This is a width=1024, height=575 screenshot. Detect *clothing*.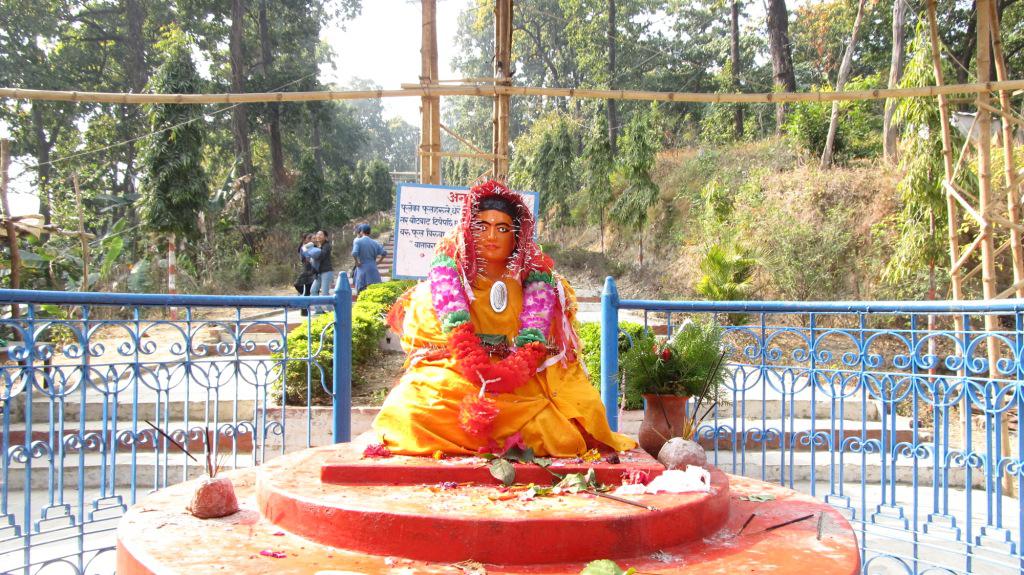
BBox(363, 211, 616, 475).
